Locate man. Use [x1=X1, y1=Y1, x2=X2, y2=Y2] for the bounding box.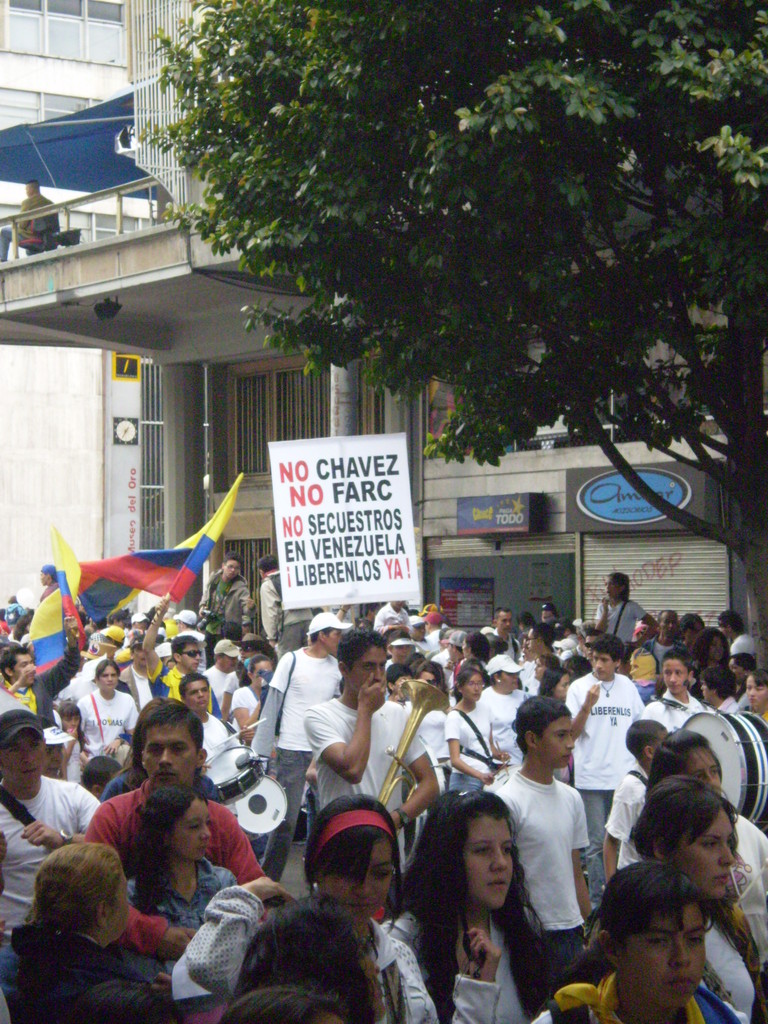
[x1=0, y1=175, x2=61, y2=263].
